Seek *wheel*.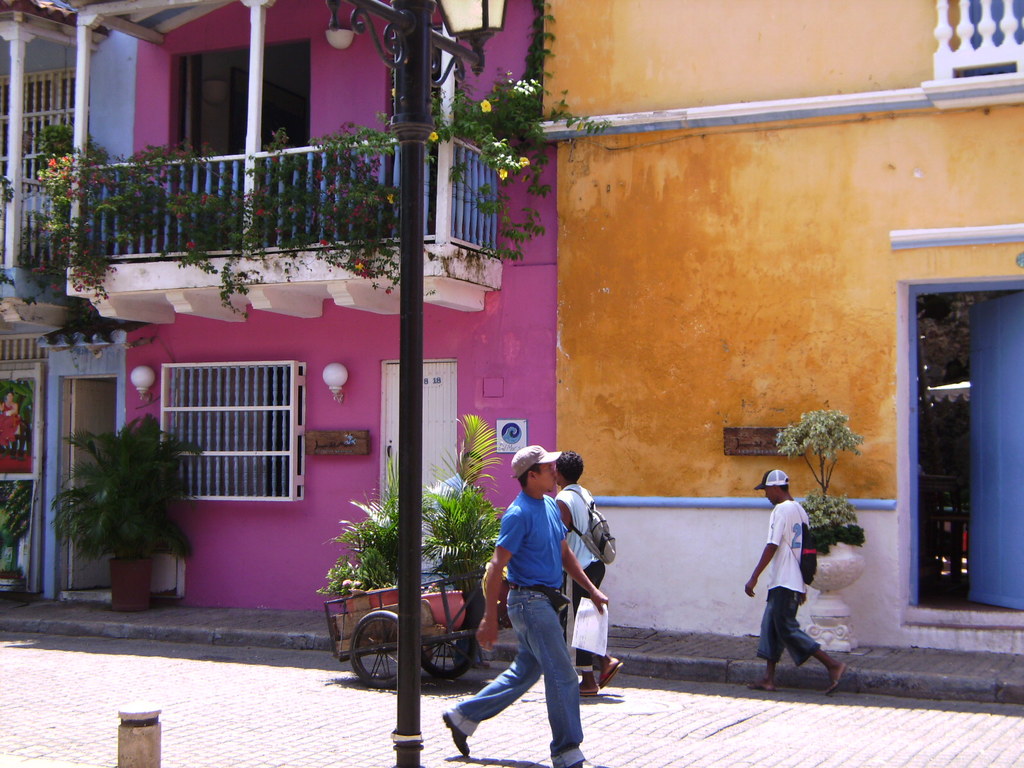
BBox(347, 607, 420, 685).
